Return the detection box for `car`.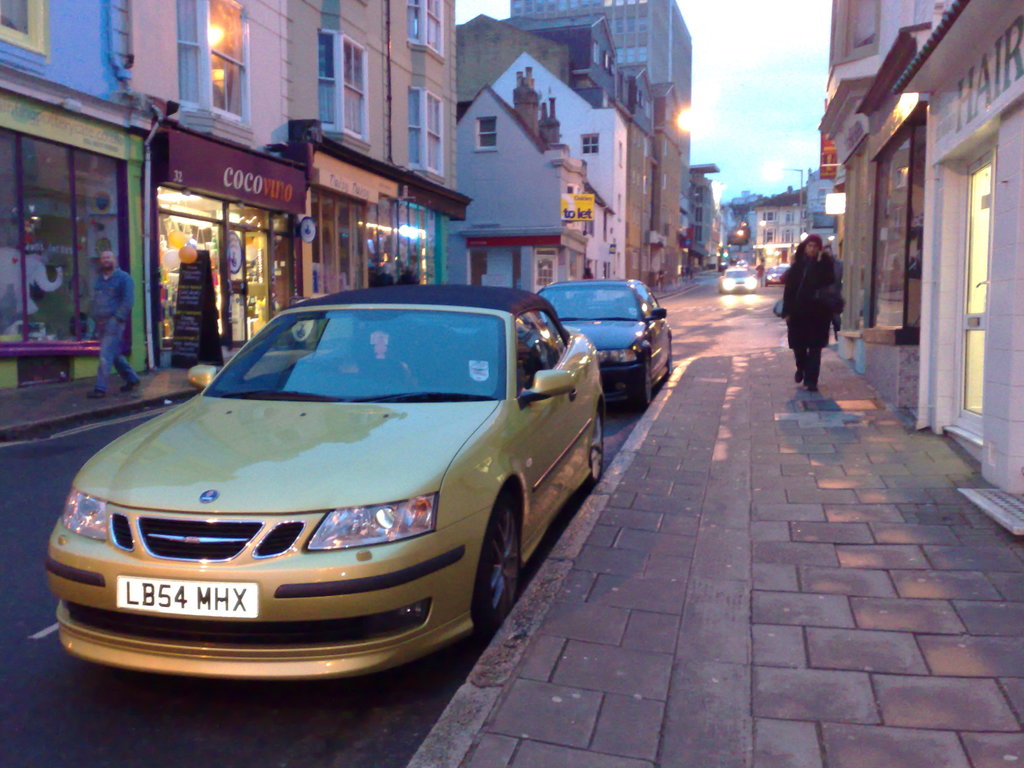
Rect(764, 262, 784, 288).
